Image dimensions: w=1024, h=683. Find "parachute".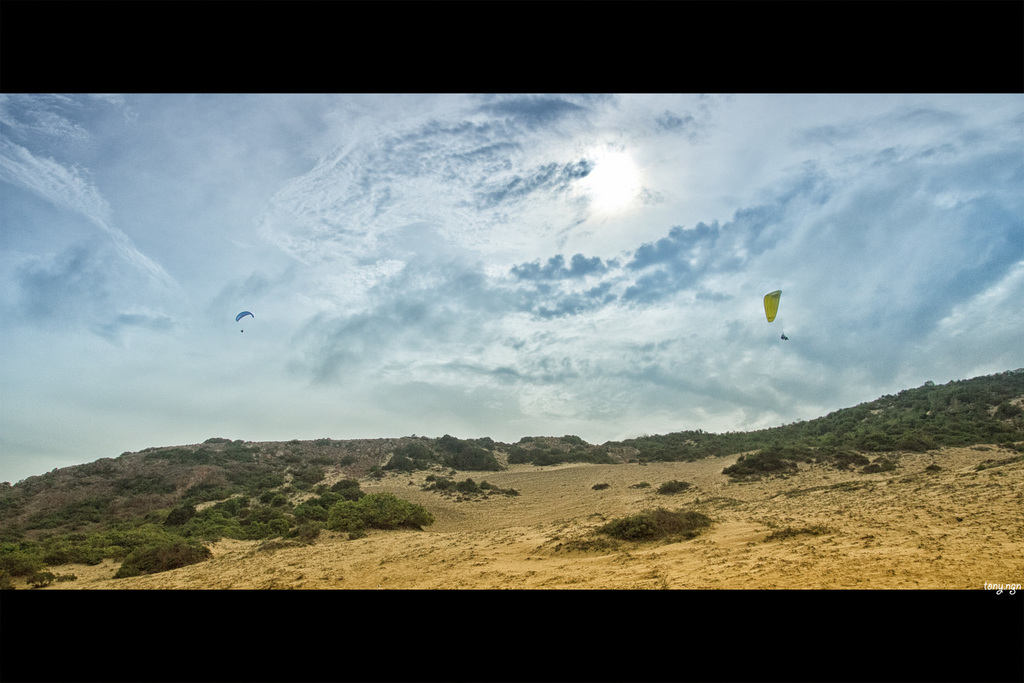
[763,290,778,325].
